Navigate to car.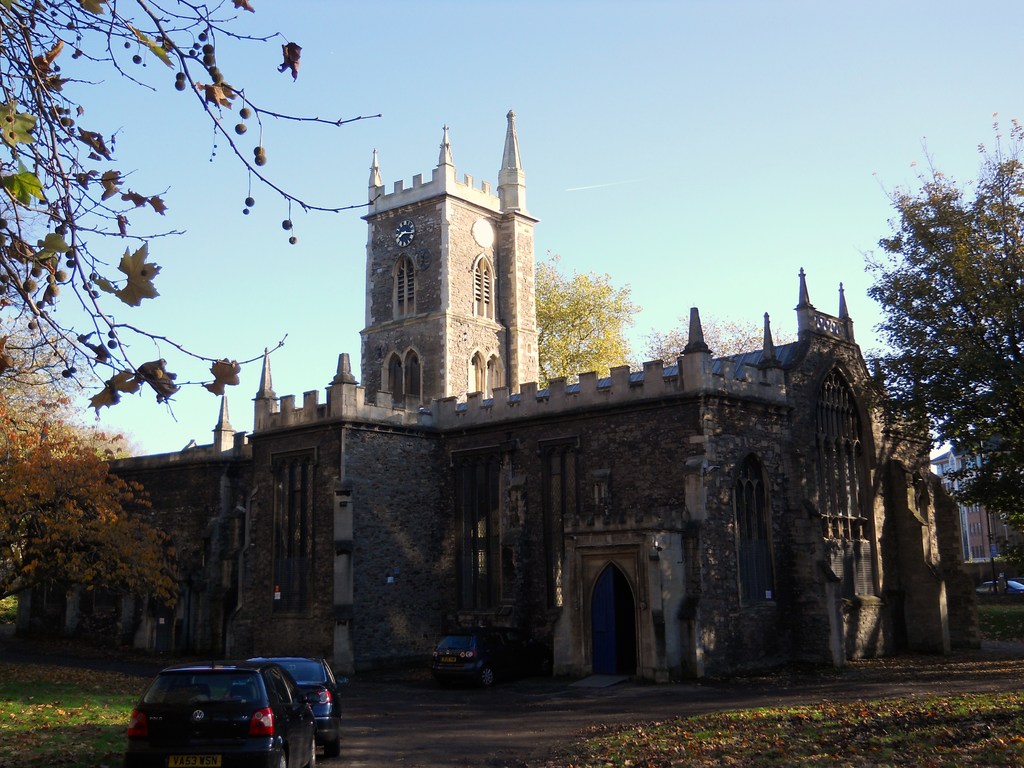
Navigation target: crop(122, 663, 316, 767).
